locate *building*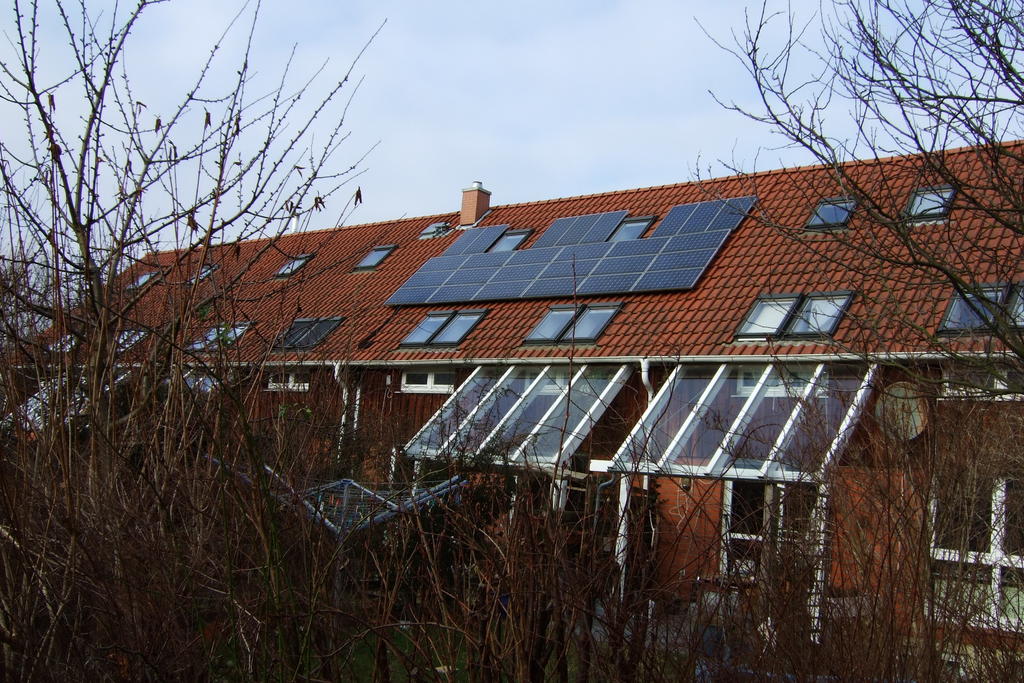
crop(0, 139, 1023, 682)
